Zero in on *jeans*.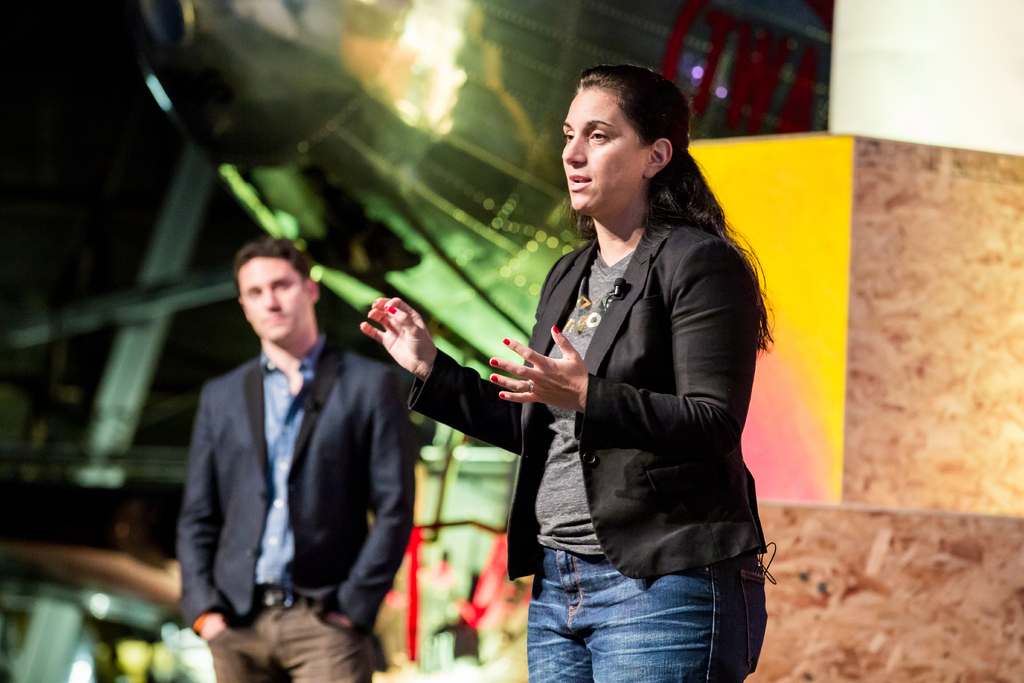
Zeroed in: 527, 527, 733, 676.
